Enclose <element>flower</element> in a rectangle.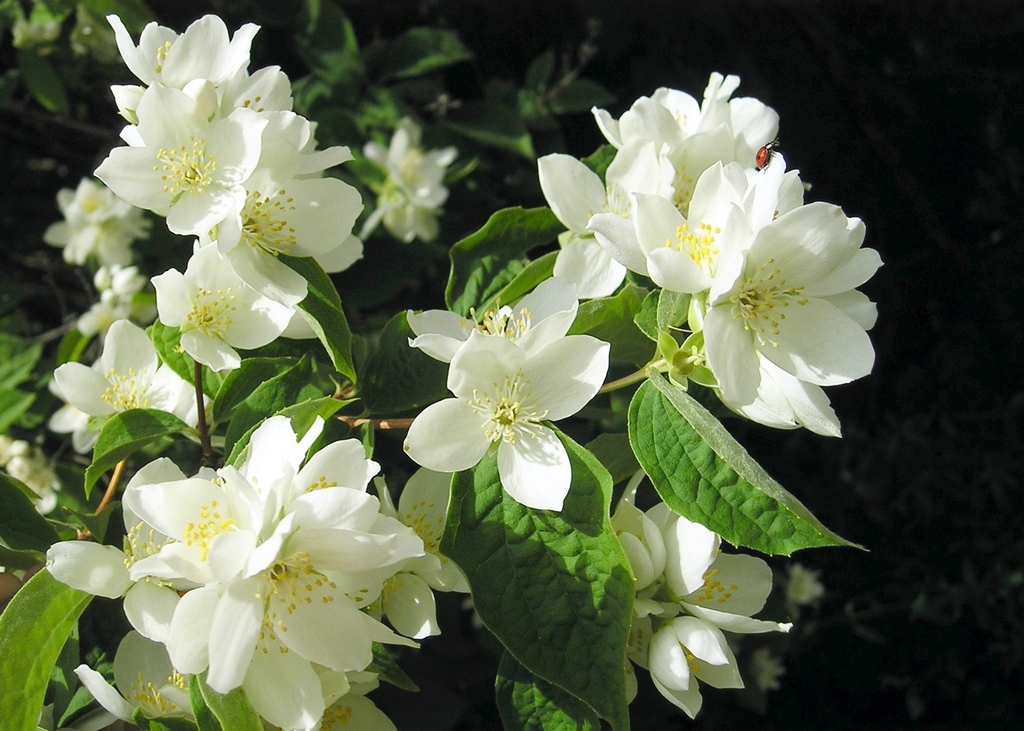
select_region(399, 323, 608, 510).
